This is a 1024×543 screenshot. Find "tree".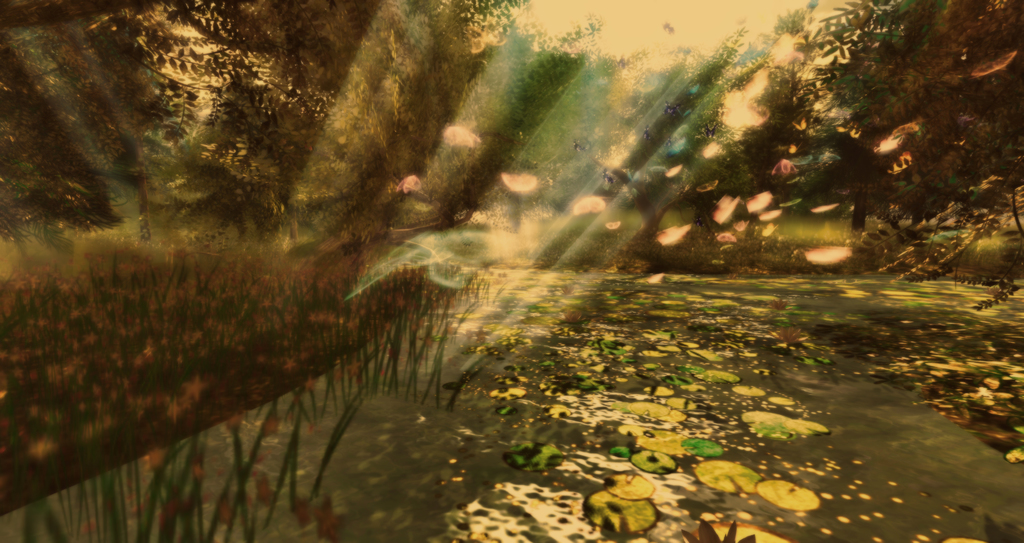
Bounding box: <bbox>735, 0, 1023, 238</bbox>.
